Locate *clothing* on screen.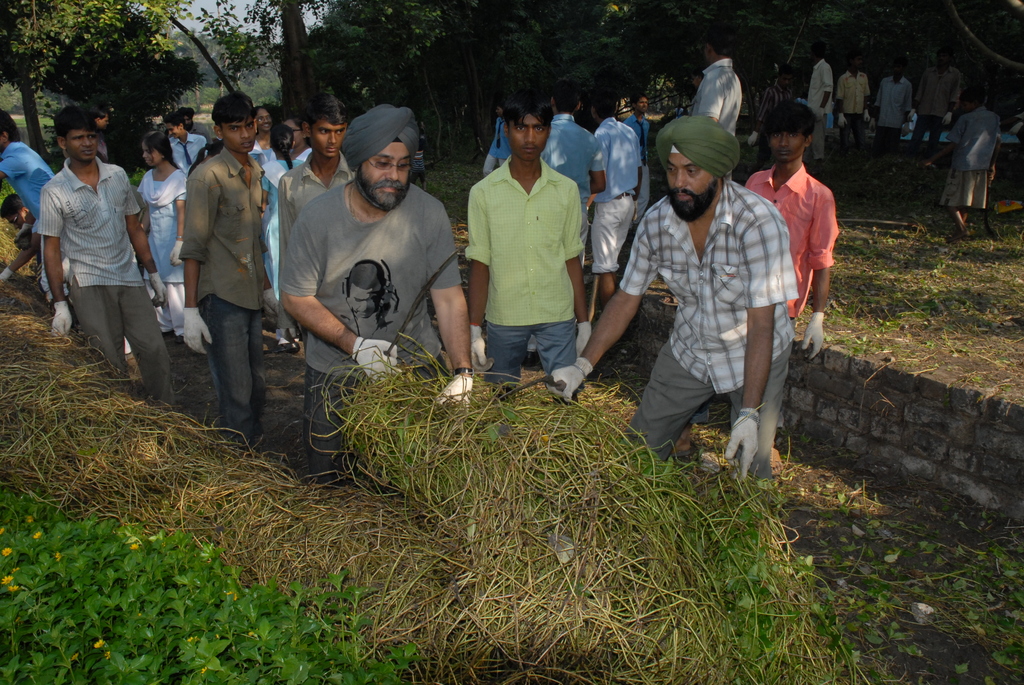
On screen at crop(692, 54, 747, 138).
